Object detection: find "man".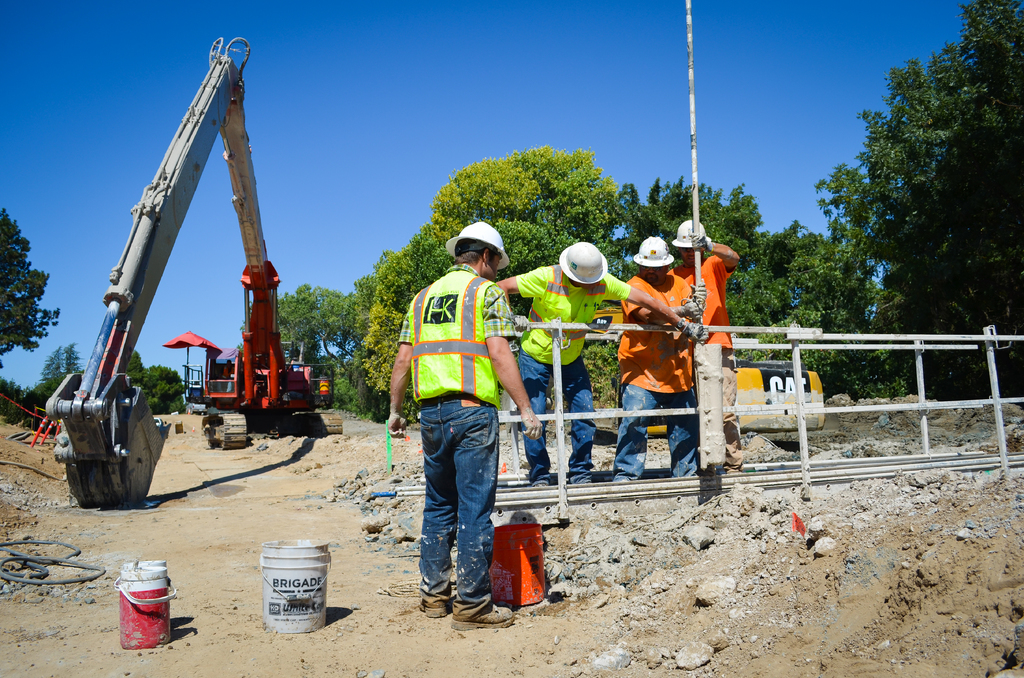
box(493, 243, 714, 490).
